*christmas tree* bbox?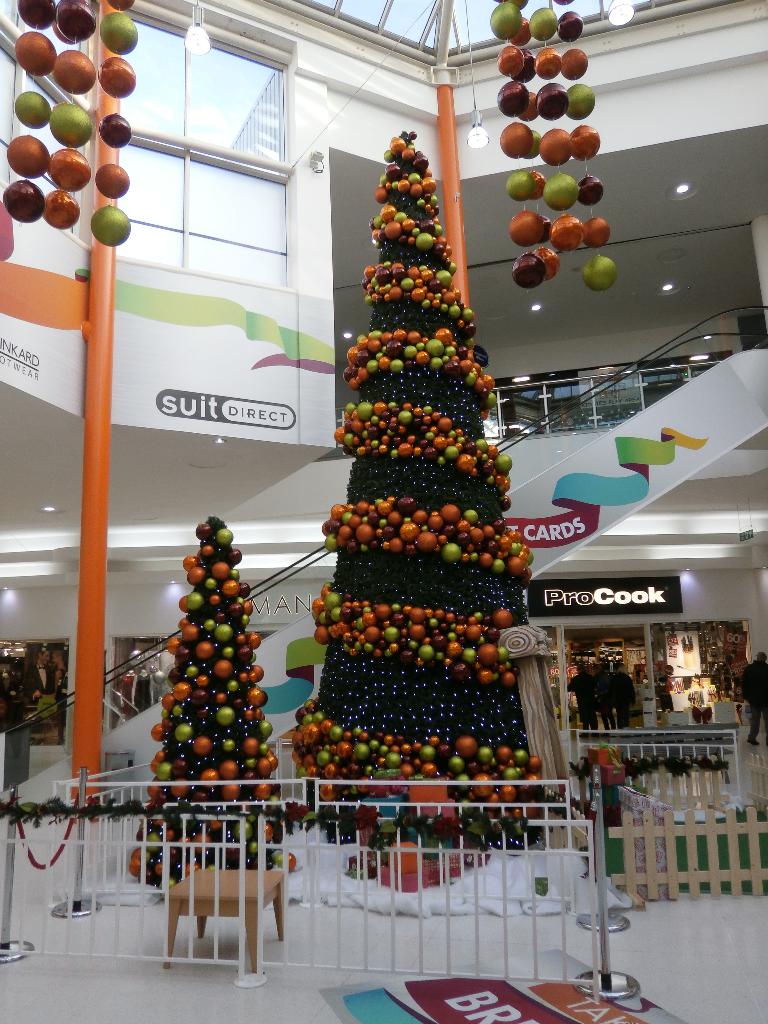
select_region(129, 517, 300, 890)
